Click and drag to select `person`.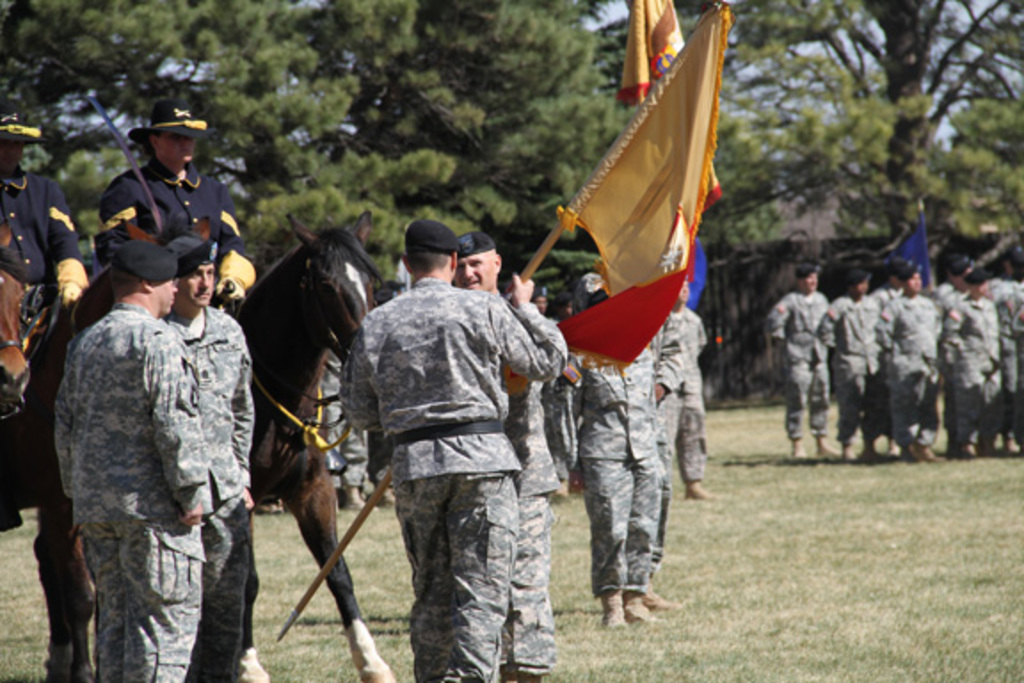
Selection: select_region(64, 229, 249, 682).
